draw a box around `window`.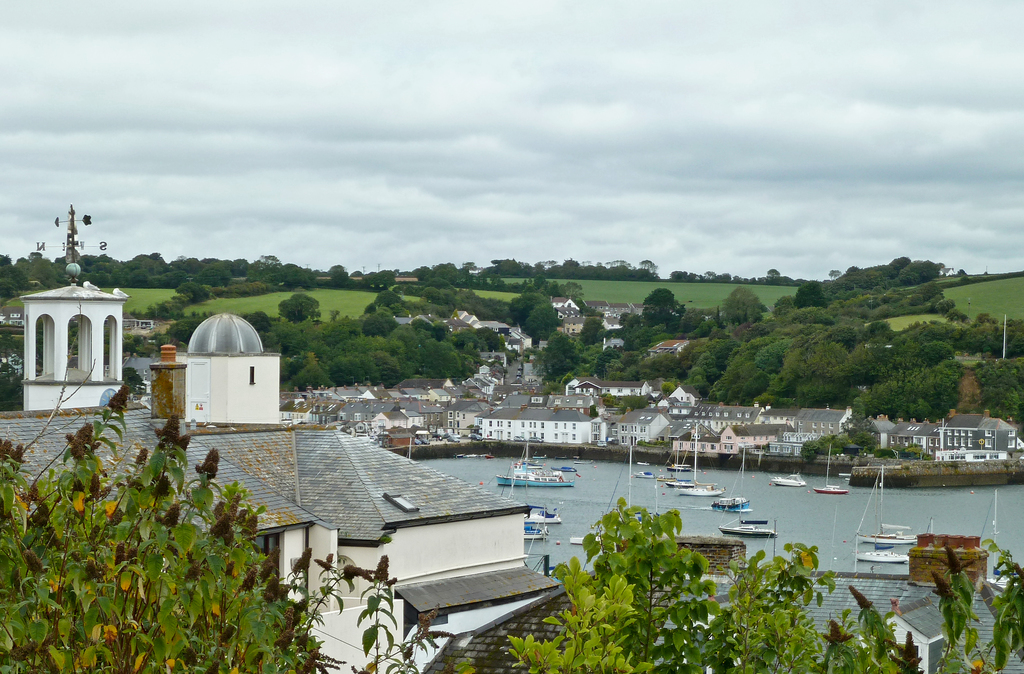
box(746, 413, 748, 415).
